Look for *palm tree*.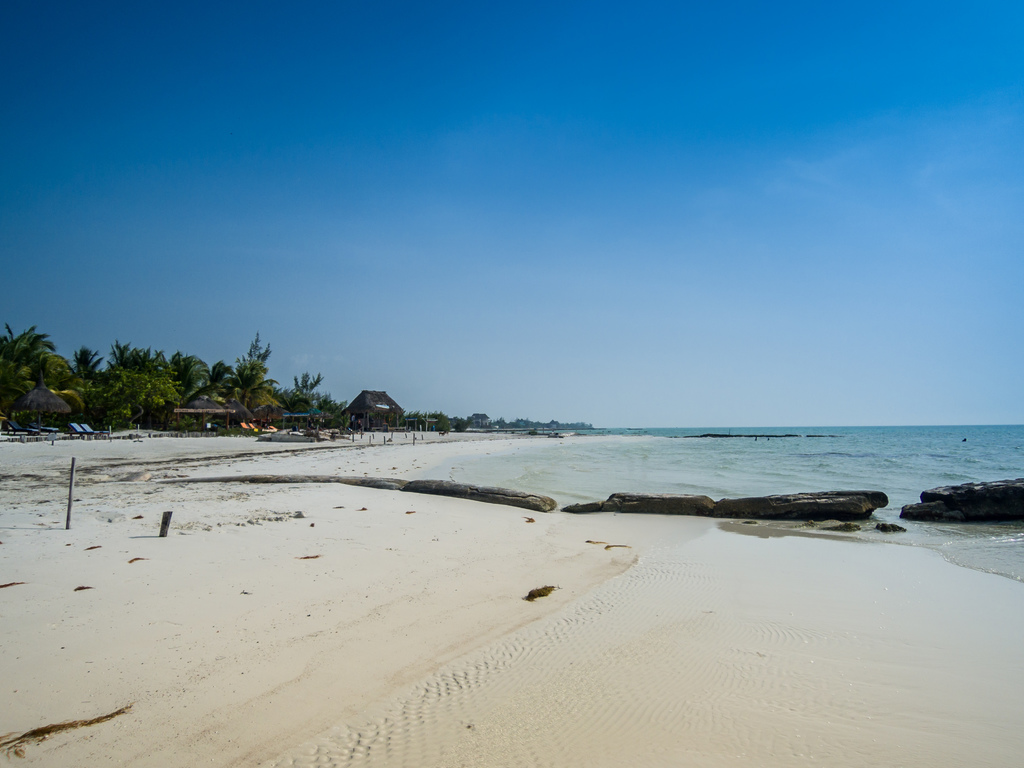
Found: select_region(285, 367, 314, 413).
